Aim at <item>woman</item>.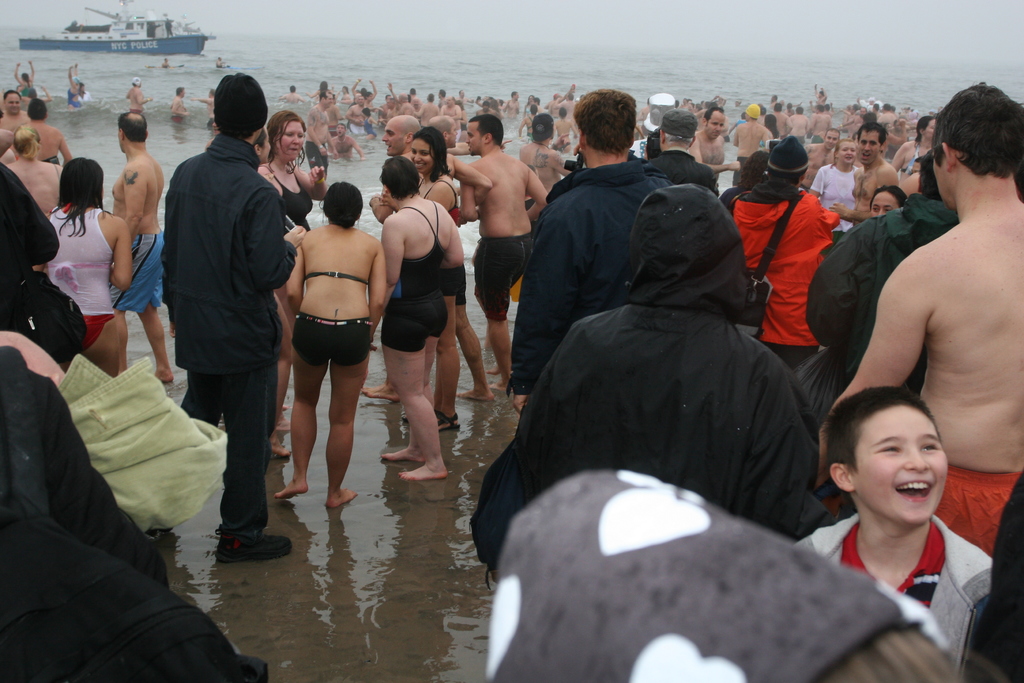
Aimed at x1=271, y1=176, x2=388, y2=505.
